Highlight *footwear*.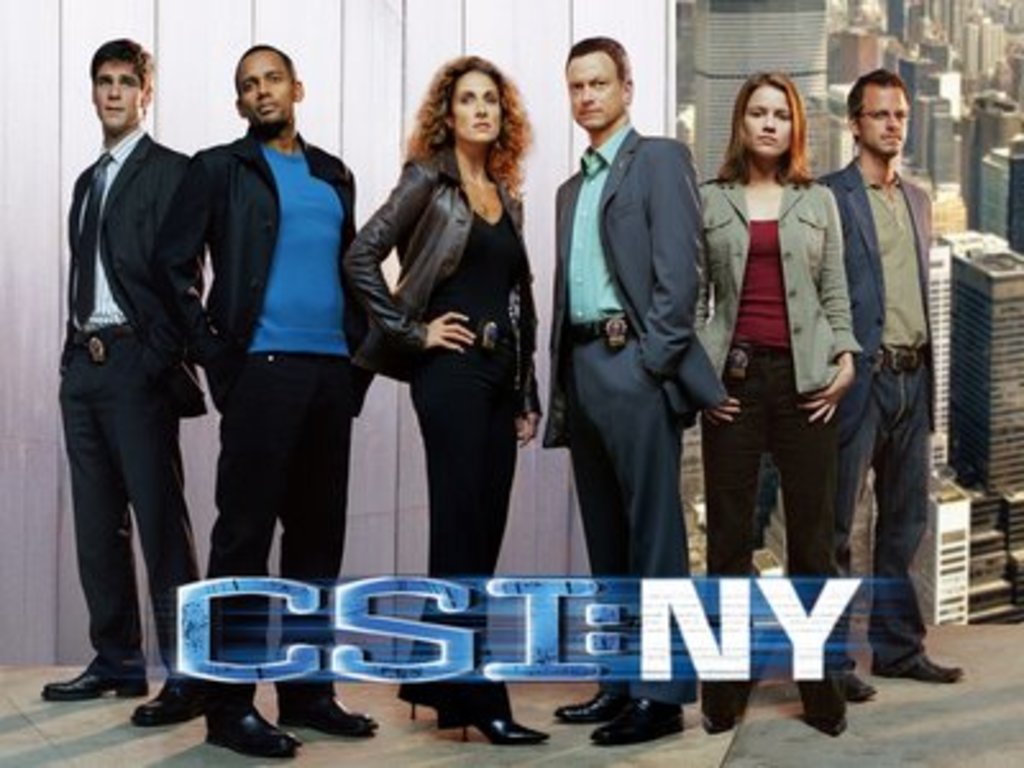
Highlighted region: <bbox>279, 694, 381, 737</bbox>.
